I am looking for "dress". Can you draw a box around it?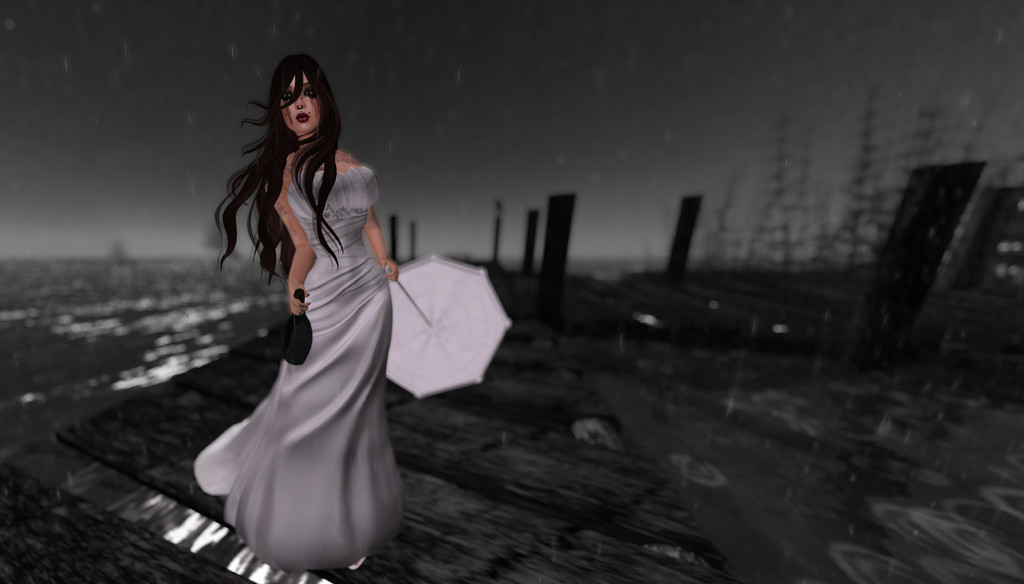
Sure, the bounding box is l=191, t=167, r=409, b=572.
